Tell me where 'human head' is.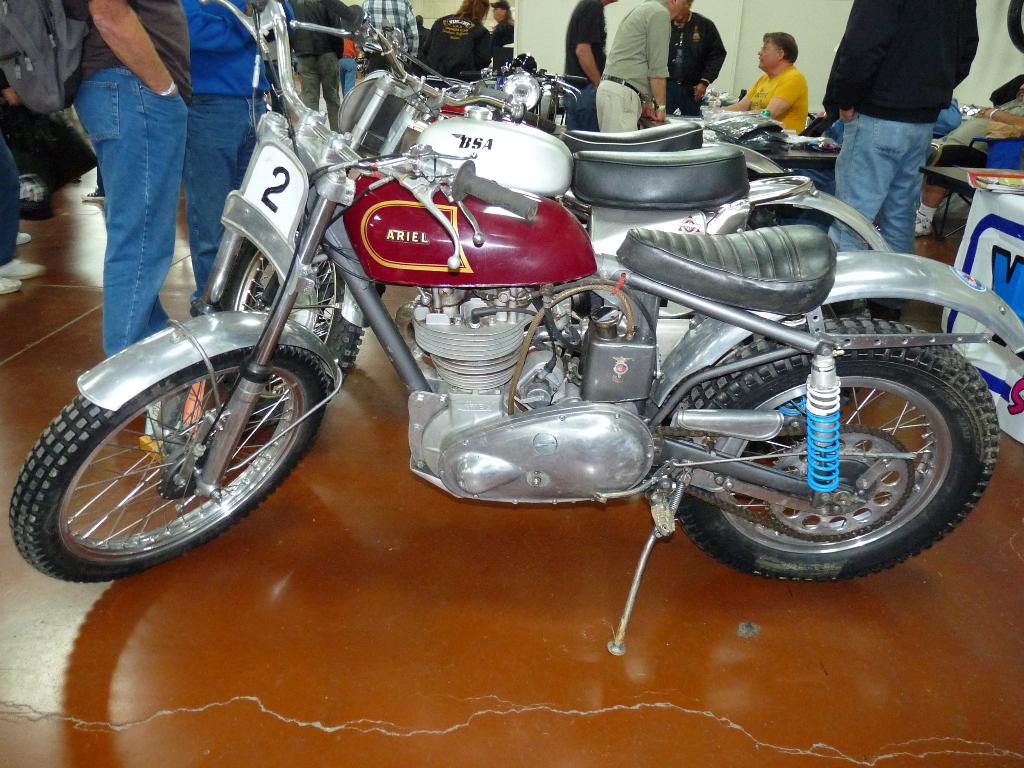
'human head' is at (x1=754, y1=31, x2=798, y2=68).
